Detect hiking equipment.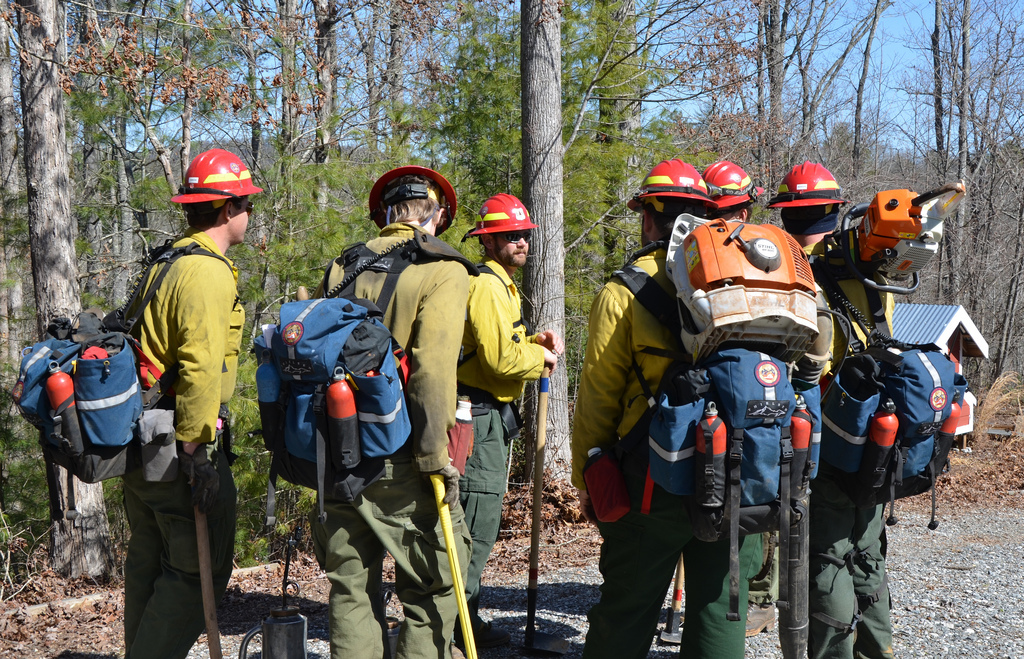
Detected at box(429, 471, 484, 658).
